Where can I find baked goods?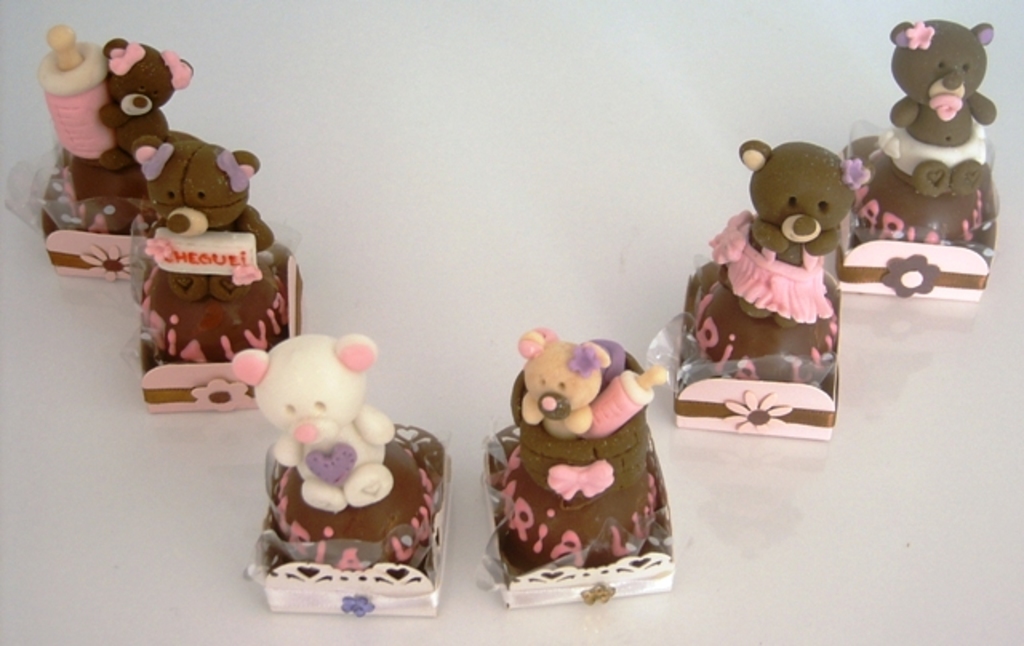
You can find it at bbox=(477, 326, 677, 582).
